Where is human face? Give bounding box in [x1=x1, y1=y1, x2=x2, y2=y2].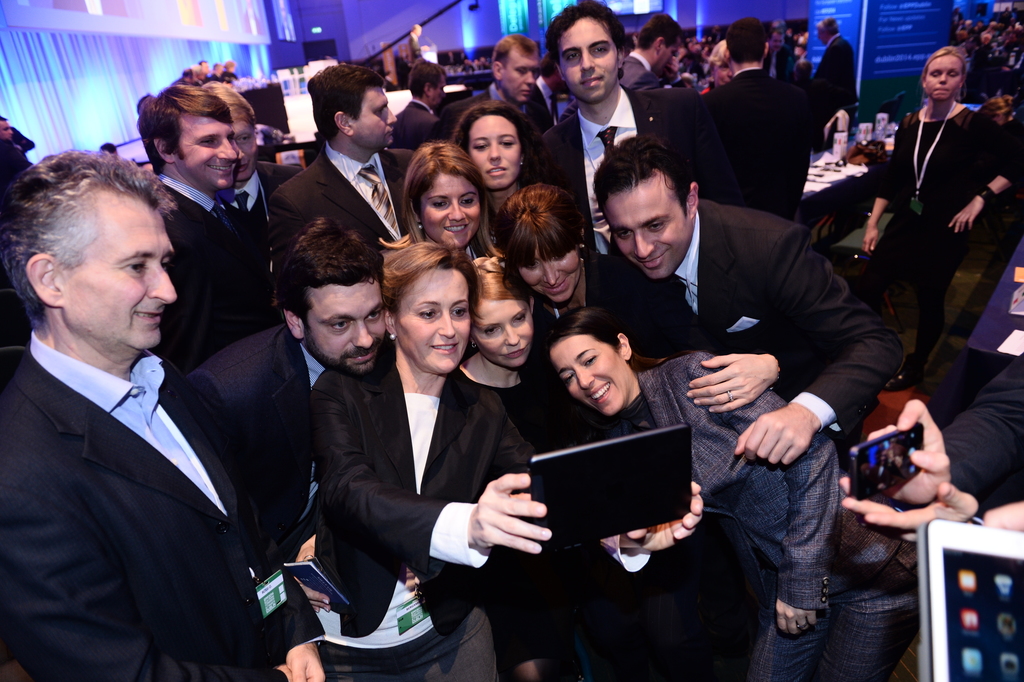
[x1=54, y1=188, x2=177, y2=350].
